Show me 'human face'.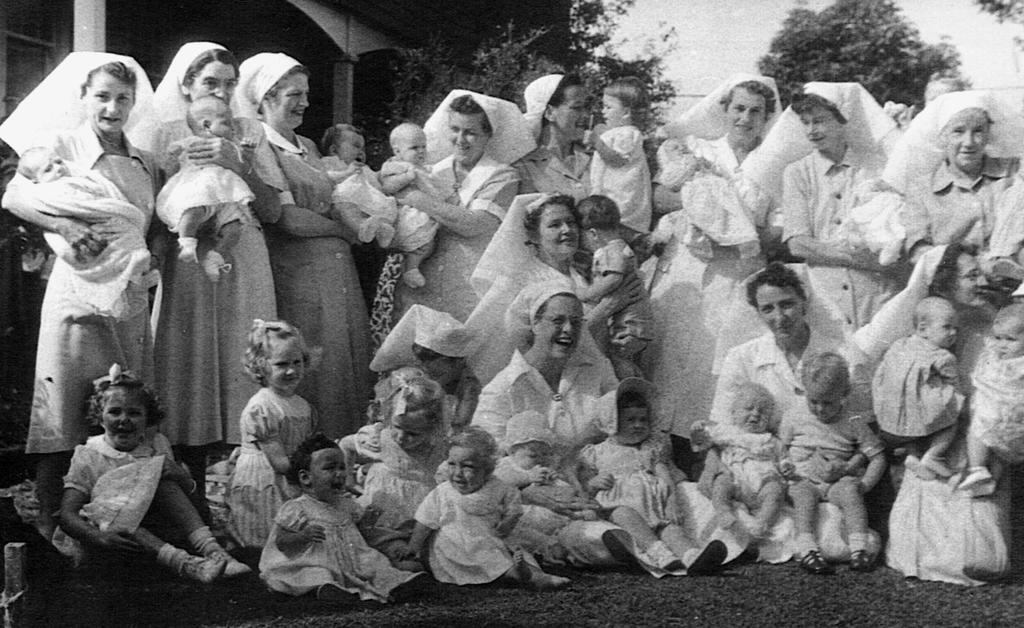
'human face' is here: l=23, t=149, r=65, b=181.
